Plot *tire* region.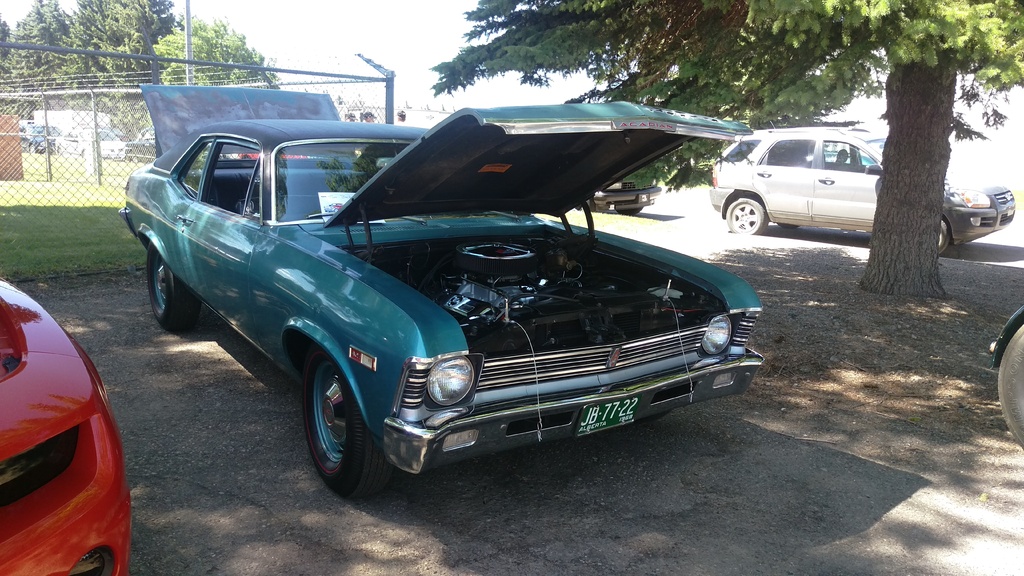
Plotted at 1003:321:1023:452.
